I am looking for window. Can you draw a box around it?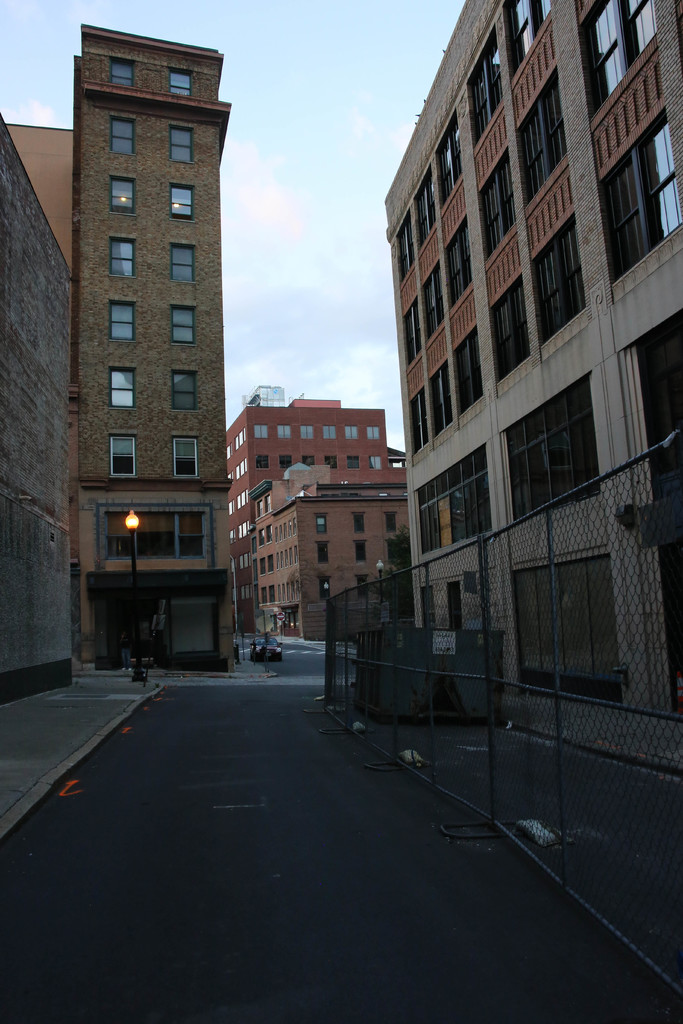
Sure, the bounding box is x1=486, y1=283, x2=532, y2=378.
